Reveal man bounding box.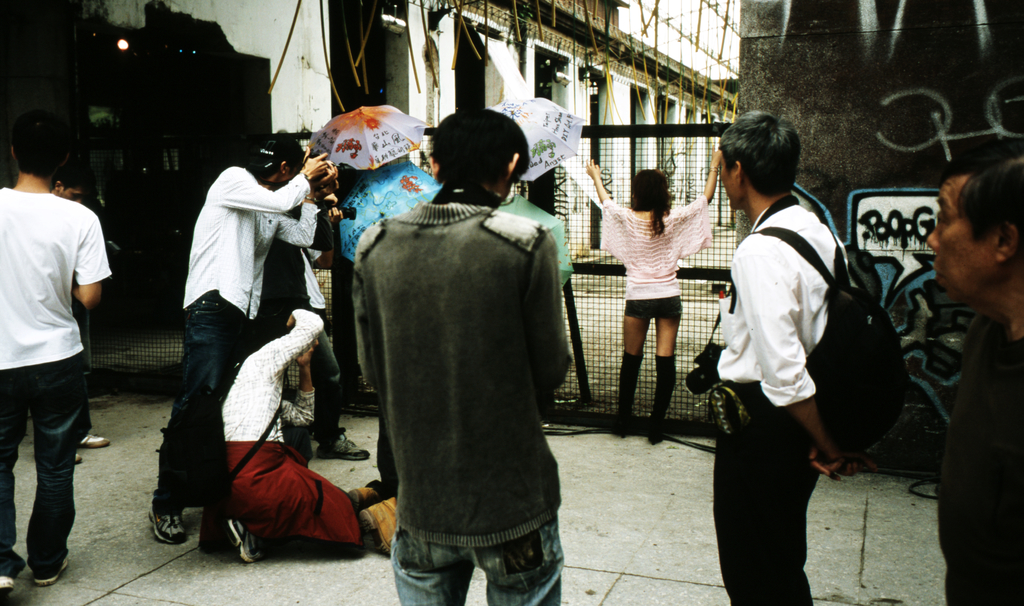
Revealed: 924/139/1023/604.
